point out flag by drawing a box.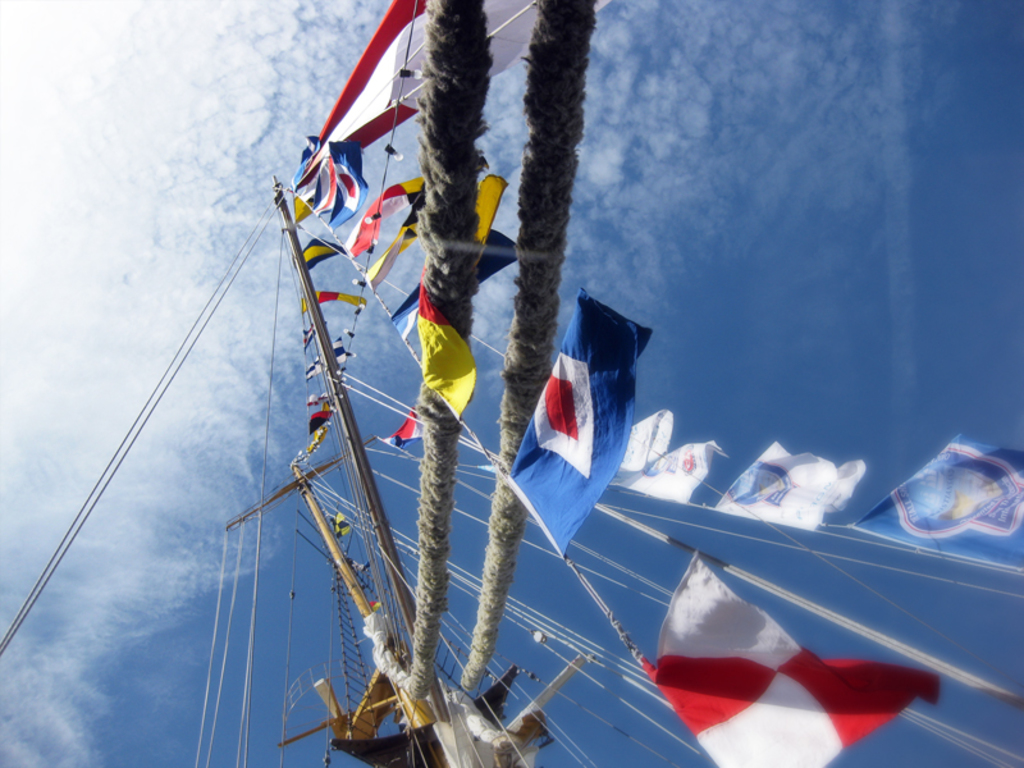
bbox(616, 413, 677, 481).
